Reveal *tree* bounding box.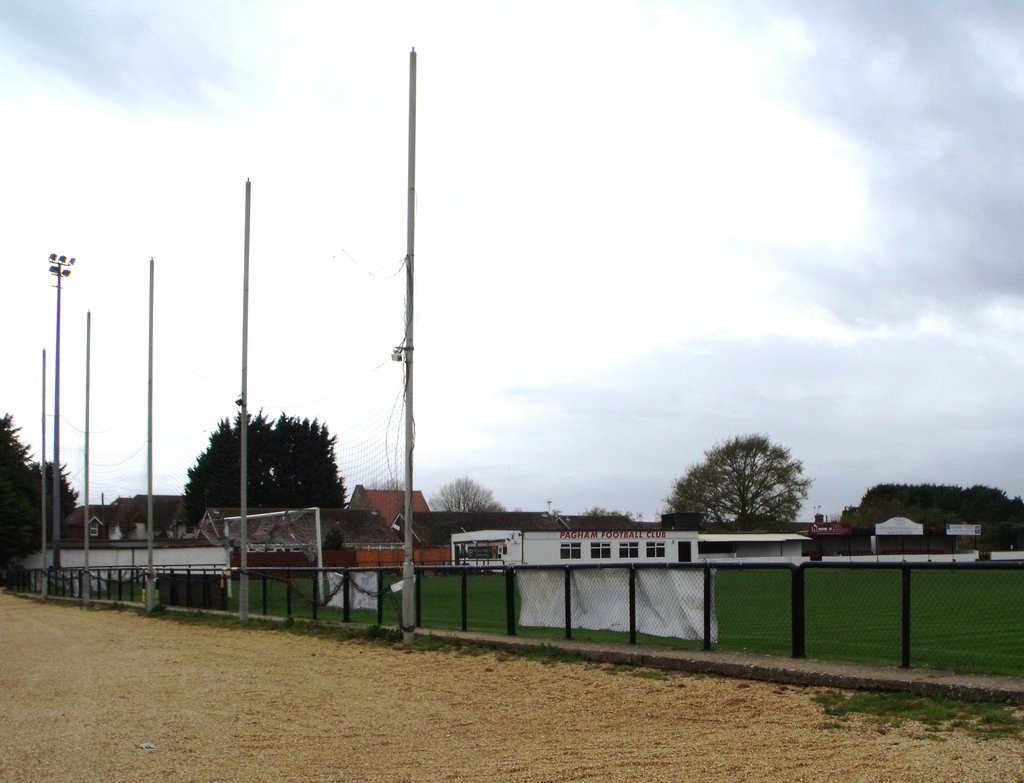
Revealed: 0, 418, 84, 571.
